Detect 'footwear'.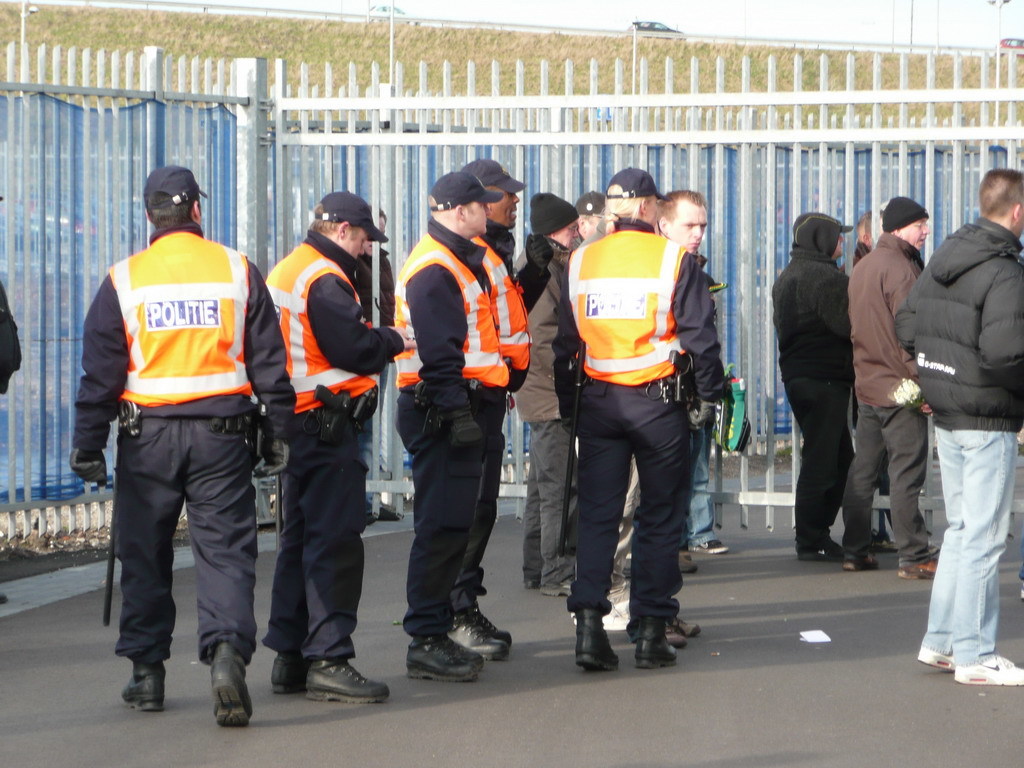
Detected at x1=622 y1=621 x2=690 y2=674.
